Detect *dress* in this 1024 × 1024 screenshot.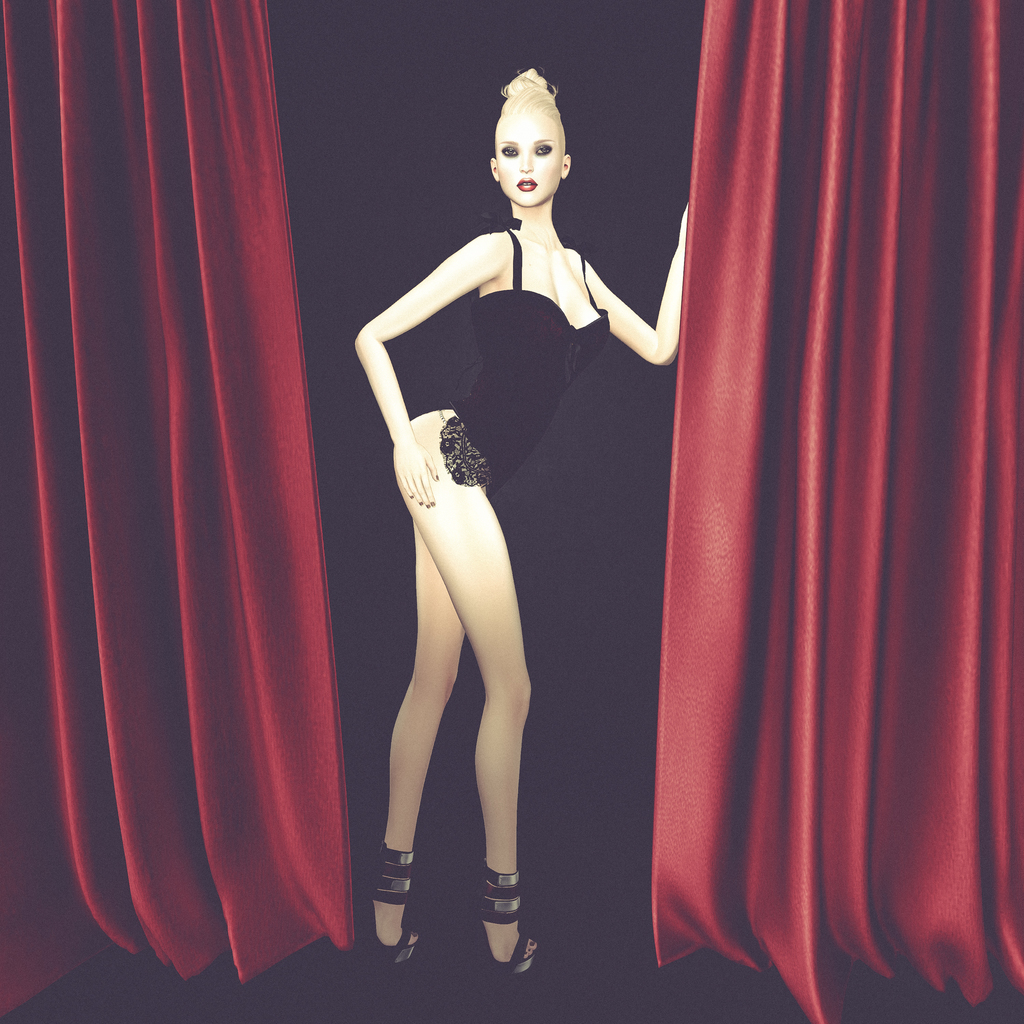
Detection: box=[436, 211, 617, 505].
